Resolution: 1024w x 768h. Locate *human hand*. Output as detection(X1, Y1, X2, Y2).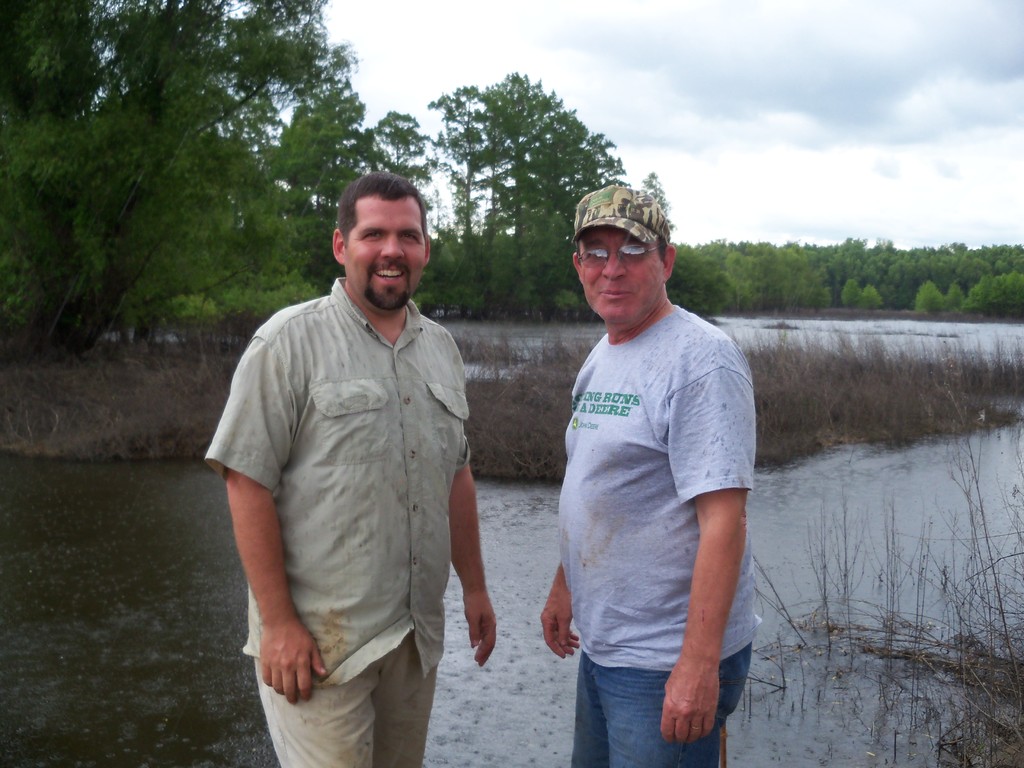
detection(660, 641, 733, 744).
